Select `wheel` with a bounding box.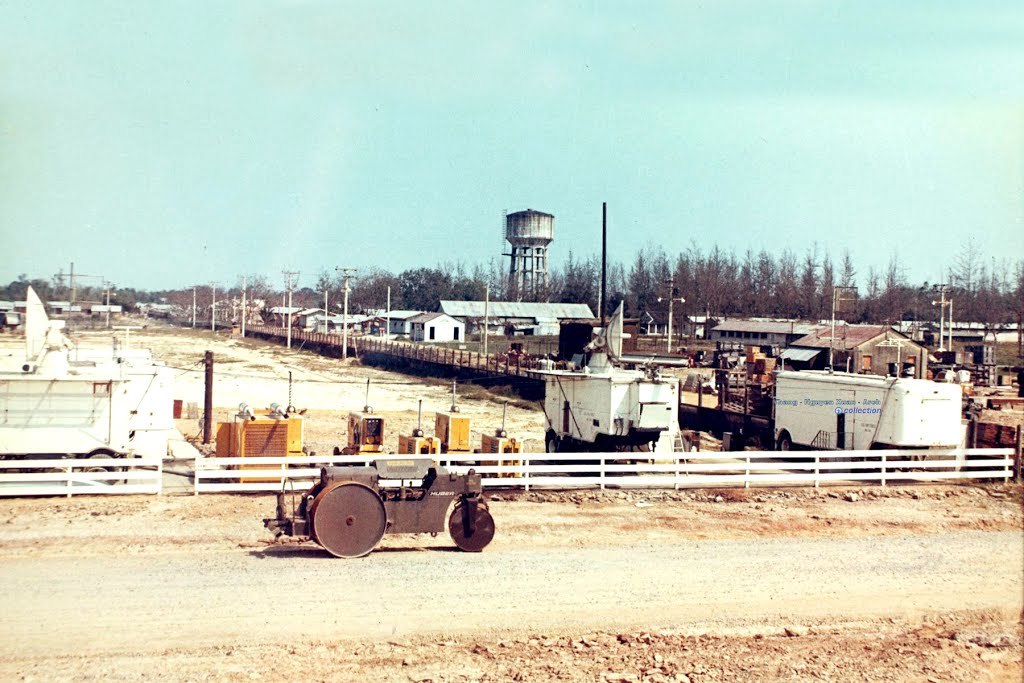
select_region(449, 504, 497, 552).
